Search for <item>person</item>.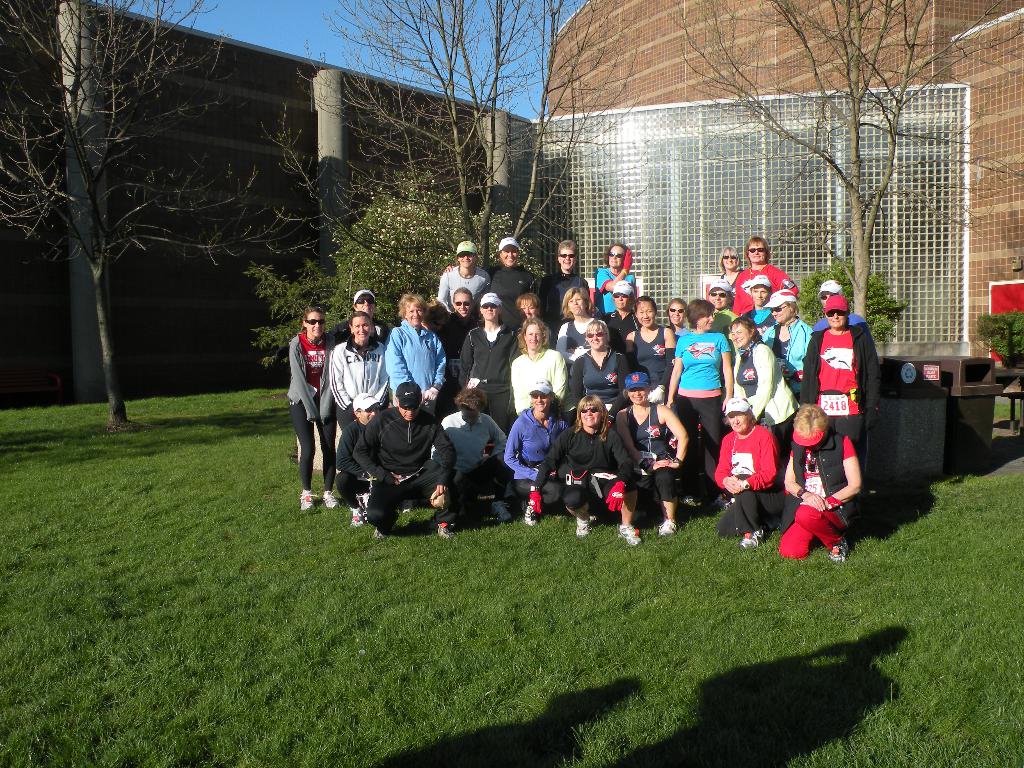
Found at detection(596, 369, 694, 552).
